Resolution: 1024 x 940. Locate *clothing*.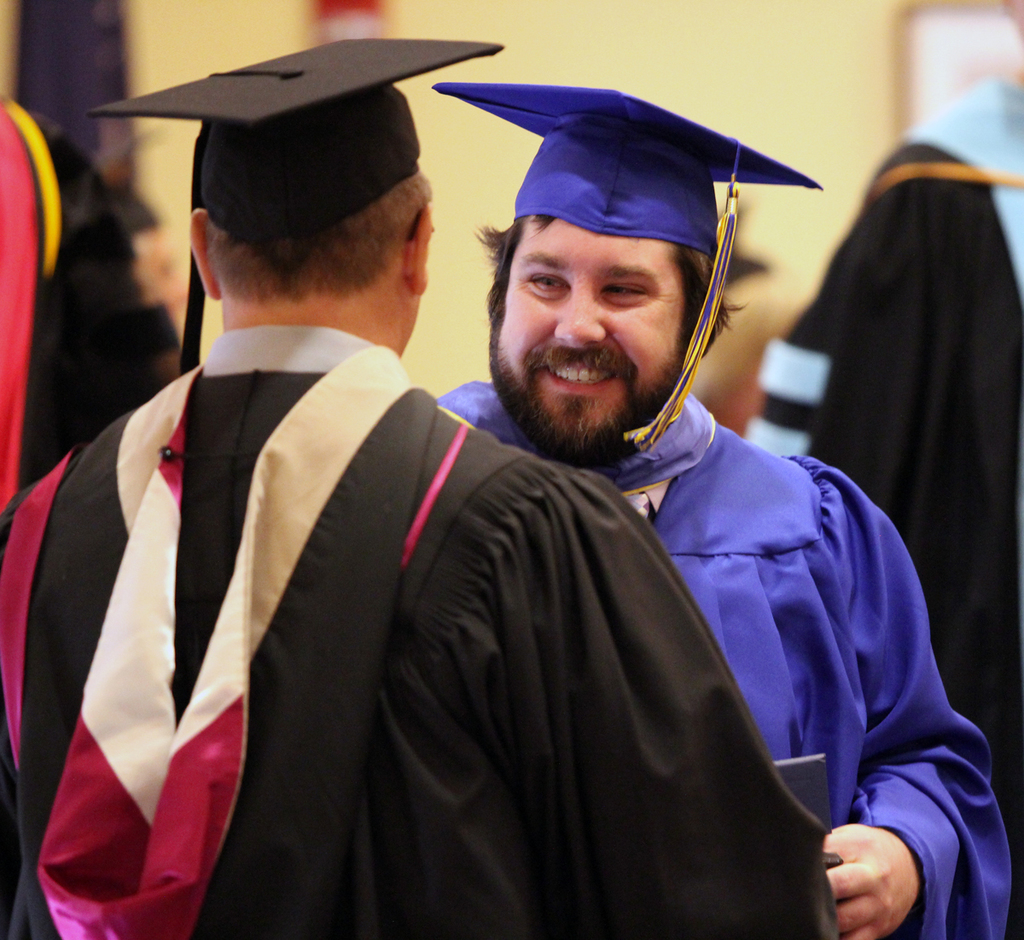
[748, 143, 1023, 879].
